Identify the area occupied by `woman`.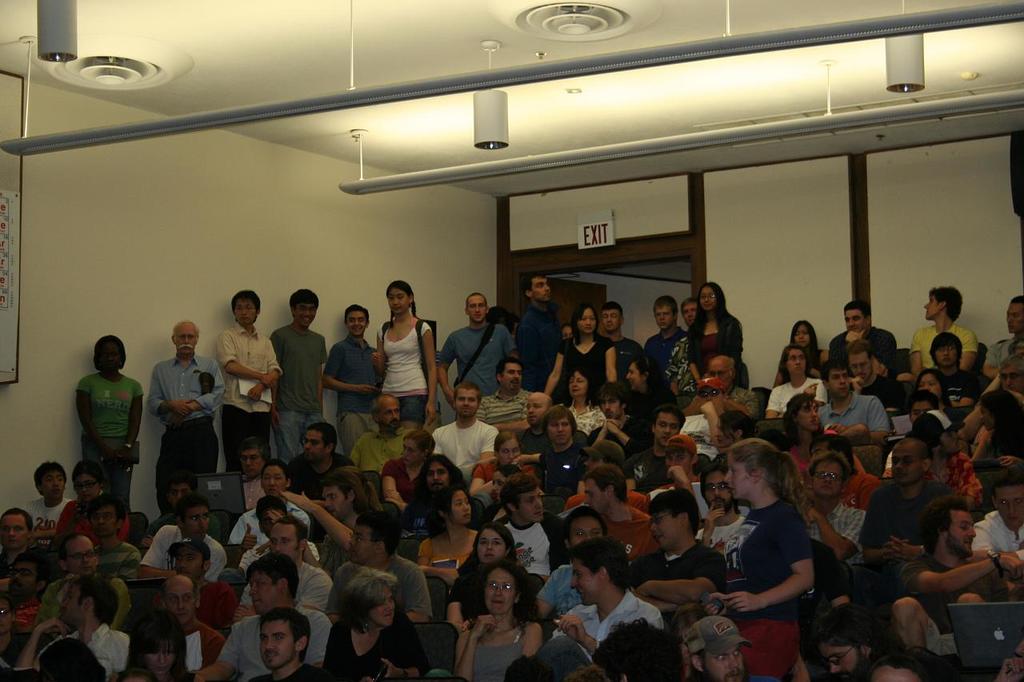
Area: x1=470, y1=432, x2=534, y2=494.
